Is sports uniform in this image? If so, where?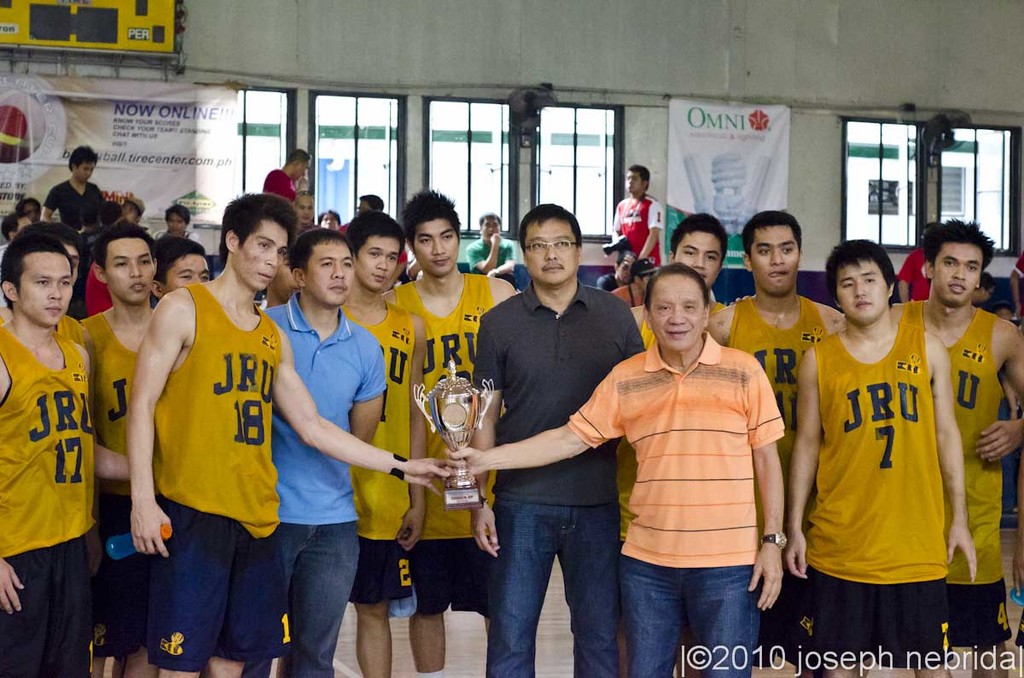
Yes, at left=722, top=283, right=837, bottom=635.
